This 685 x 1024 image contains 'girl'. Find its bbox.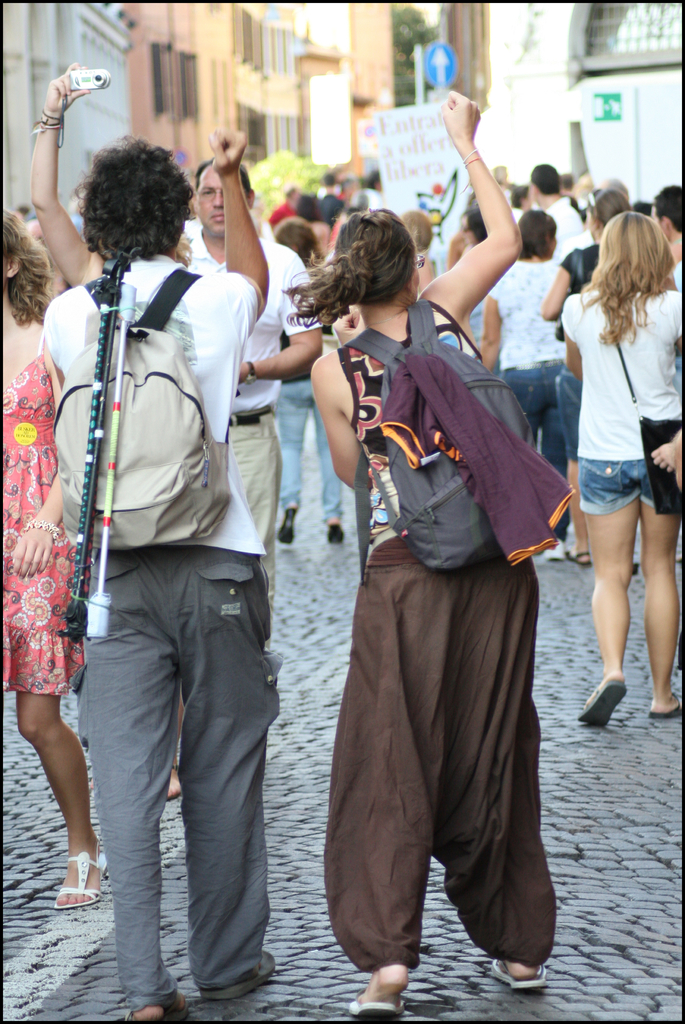
l=306, t=85, r=577, b=1014.
